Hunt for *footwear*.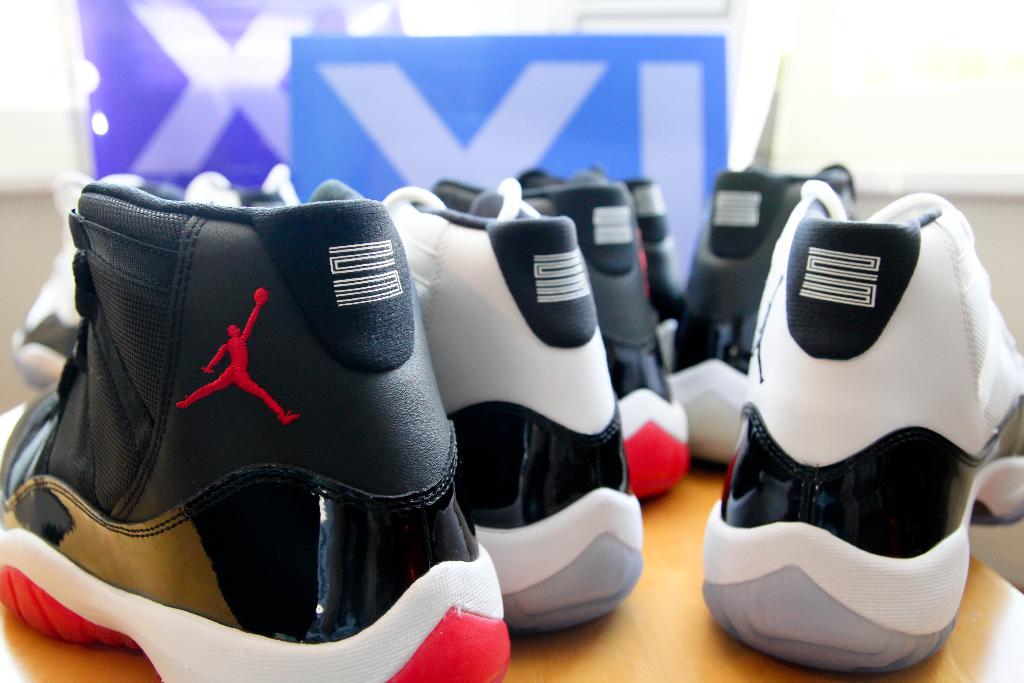
Hunted down at {"x1": 518, "y1": 160, "x2": 675, "y2": 356}.
